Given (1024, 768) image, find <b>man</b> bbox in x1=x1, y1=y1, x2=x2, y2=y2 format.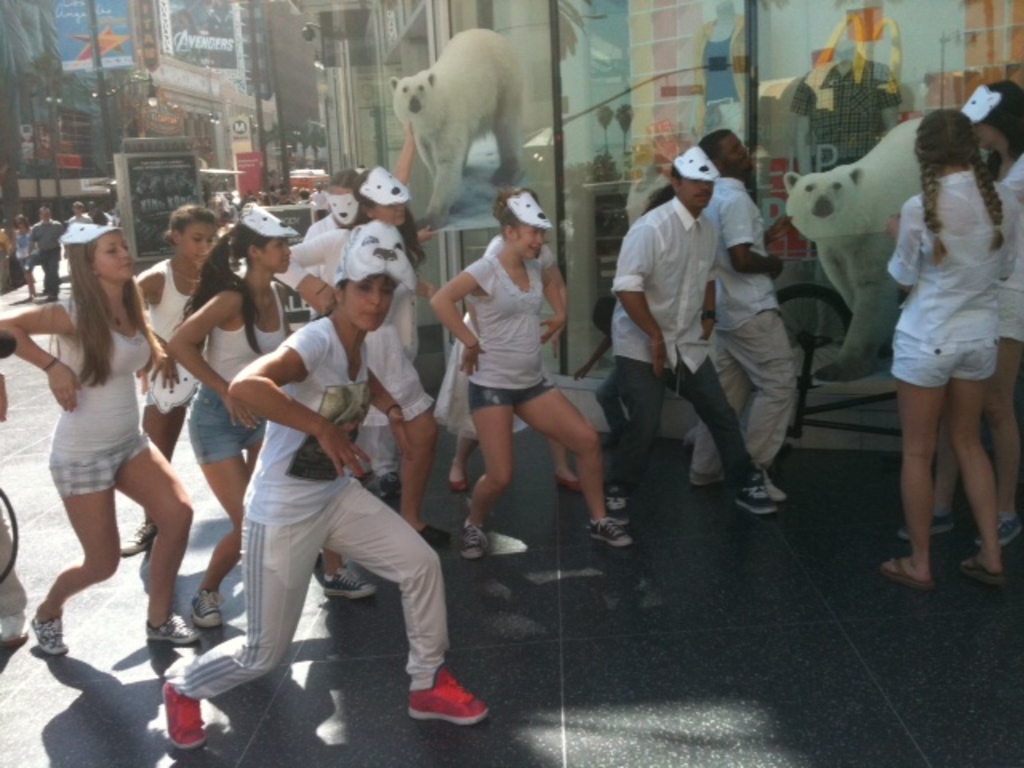
x1=688, y1=125, x2=784, y2=491.
